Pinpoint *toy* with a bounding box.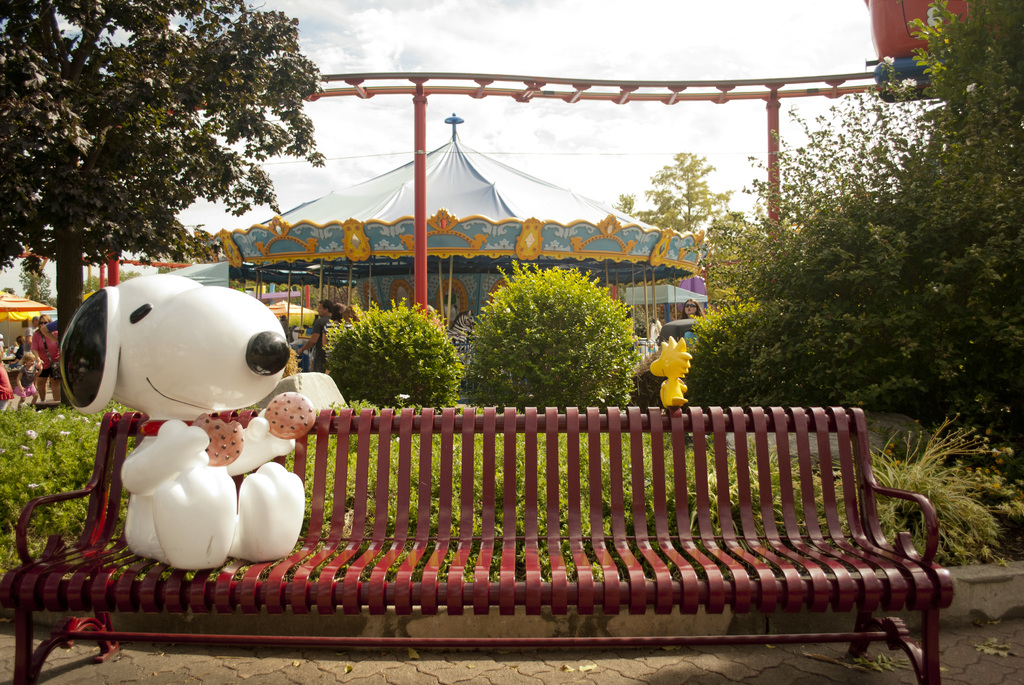
BBox(264, 391, 316, 438).
